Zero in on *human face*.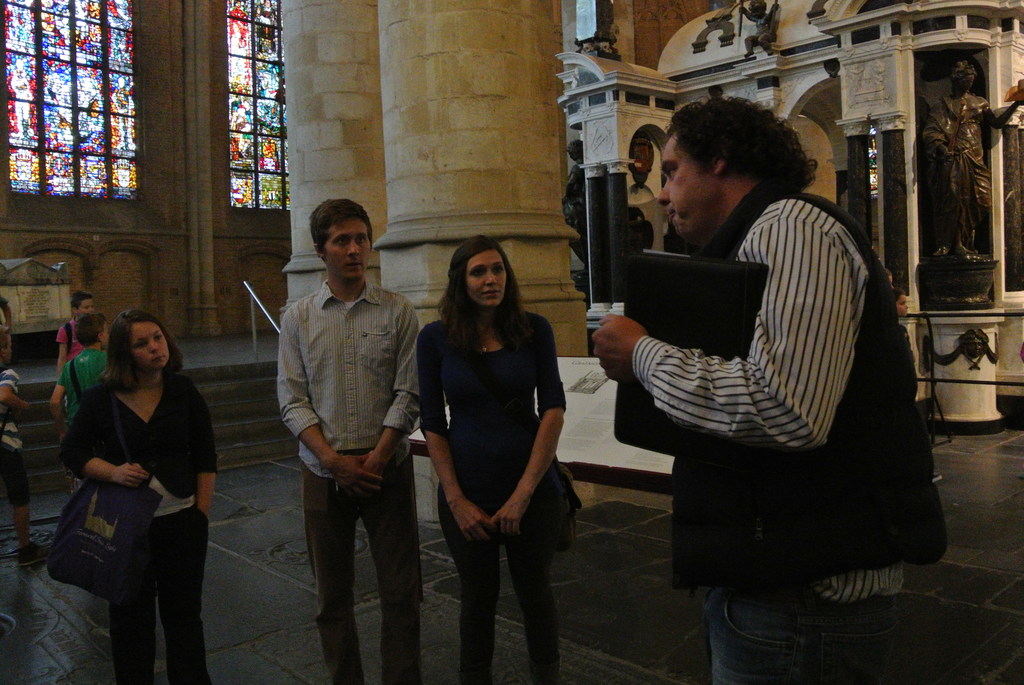
Zeroed in: rect(658, 134, 712, 248).
